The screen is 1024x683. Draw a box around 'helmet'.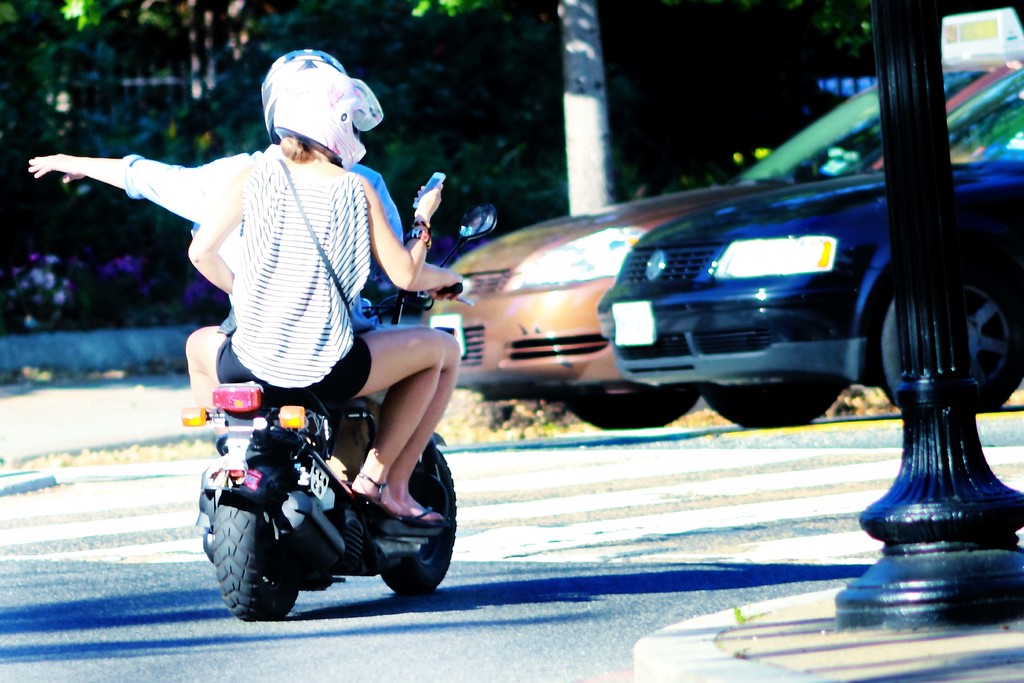
<box>273,65,384,166</box>.
